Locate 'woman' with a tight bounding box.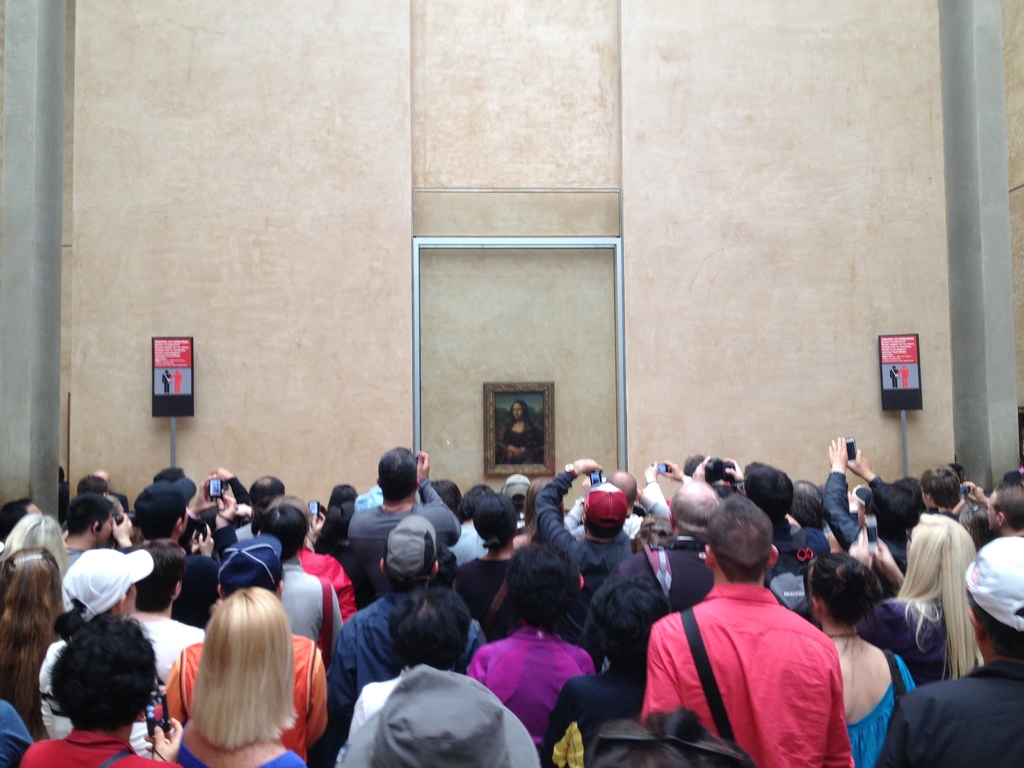
(x1=501, y1=404, x2=545, y2=463).
